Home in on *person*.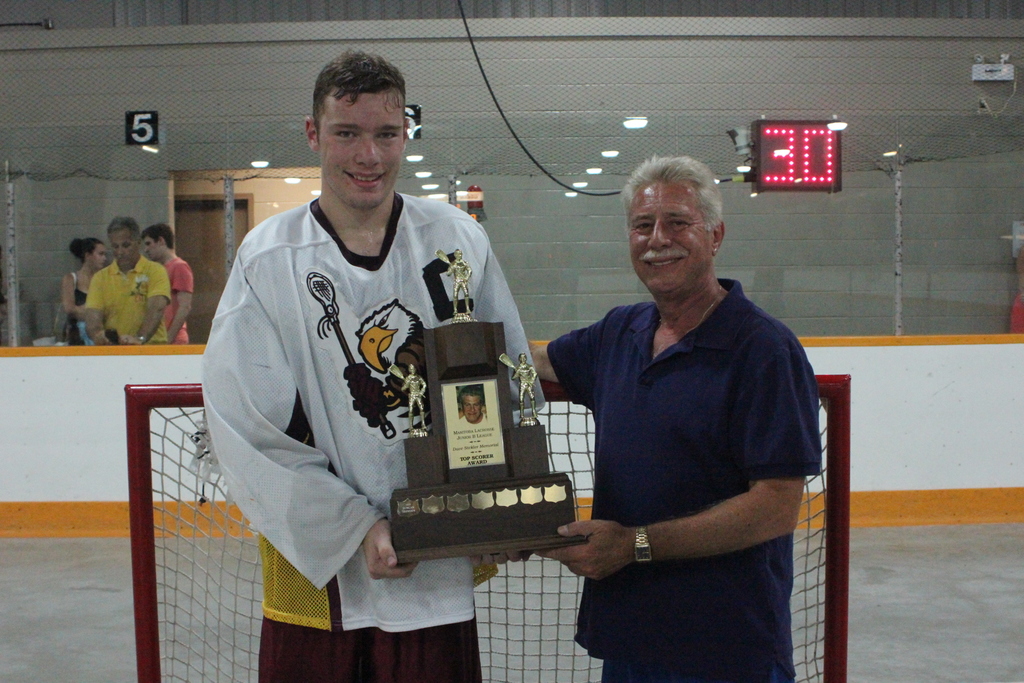
Homed in at bbox=(79, 211, 164, 345).
